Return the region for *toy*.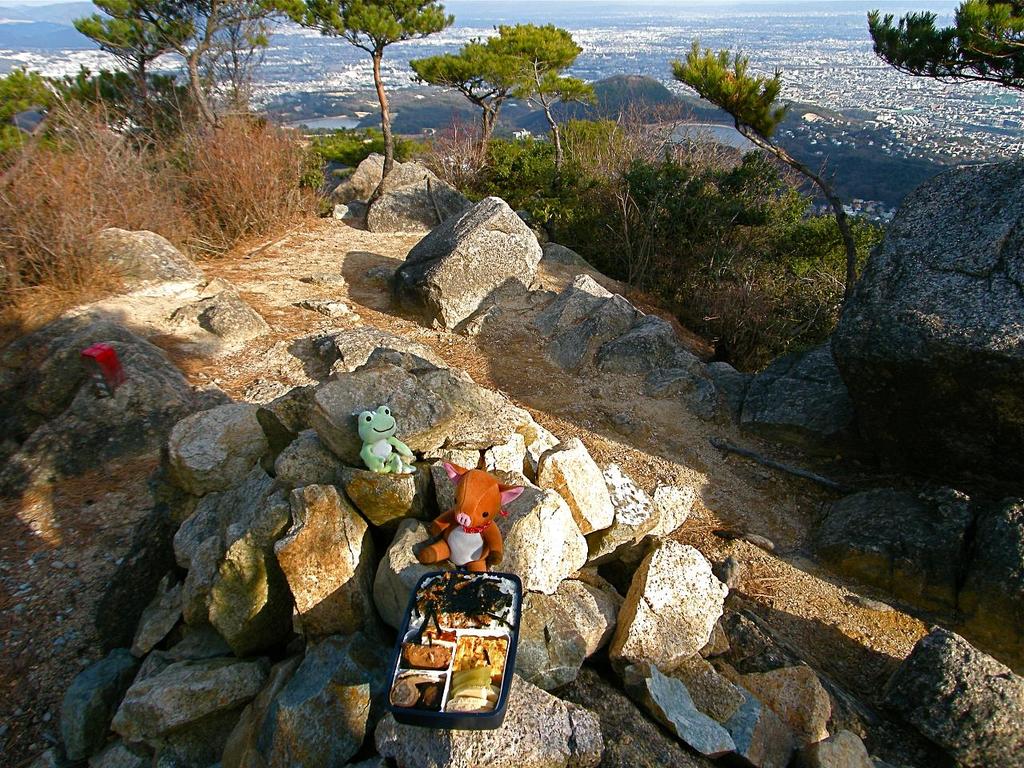
crop(381, 569, 522, 734).
